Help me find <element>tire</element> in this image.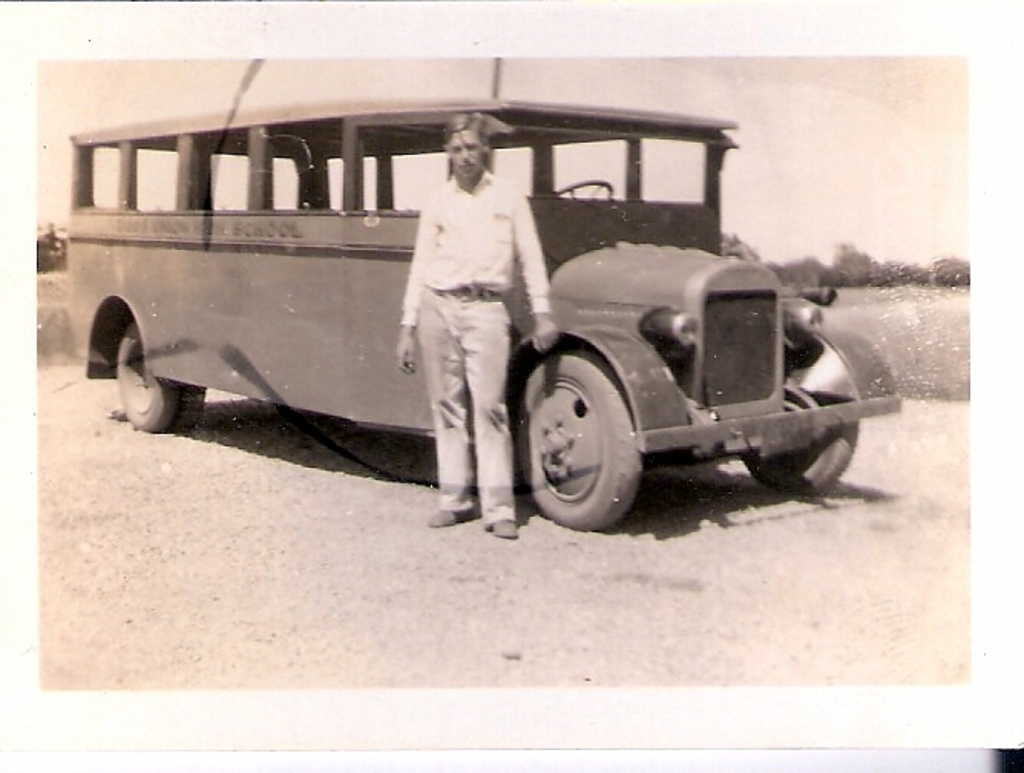
Found it: <bbox>172, 382, 204, 431</bbox>.
